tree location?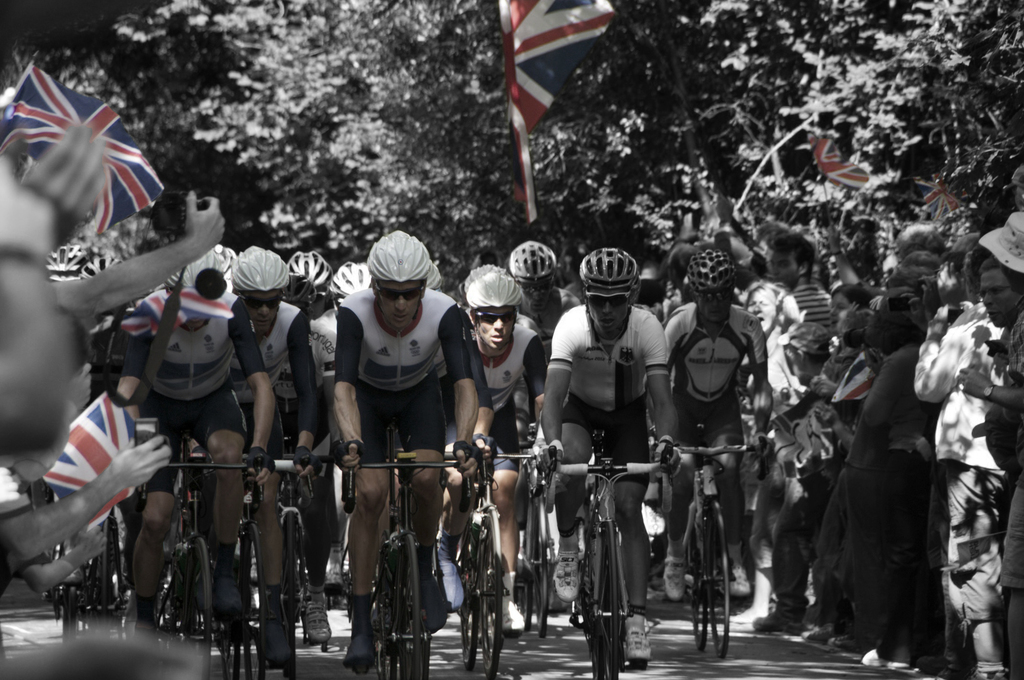
628:0:1023:278
